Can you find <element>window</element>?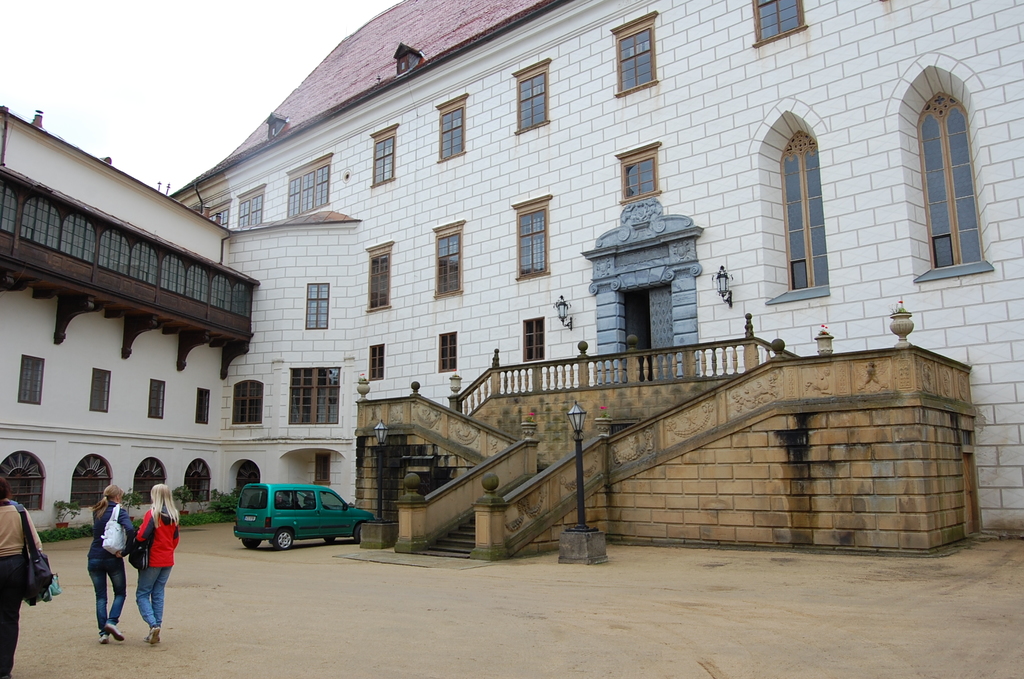
Yes, bounding box: 437/329/456/372.
